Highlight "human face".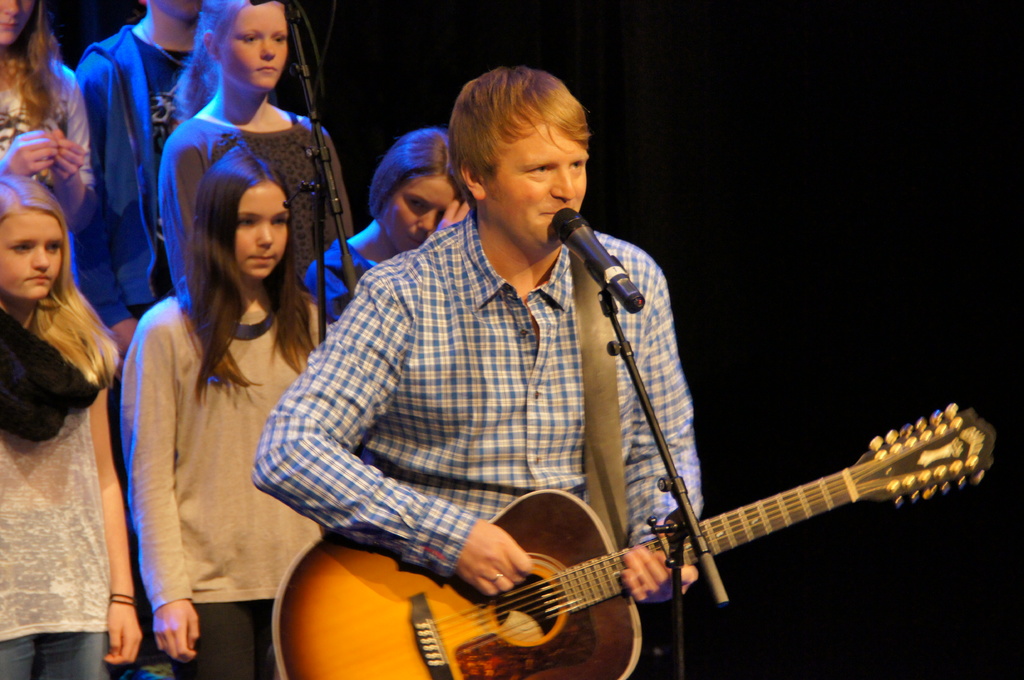
Highlighted region: pyautogui.locateOnScreen(0, 207, 64, 300).
